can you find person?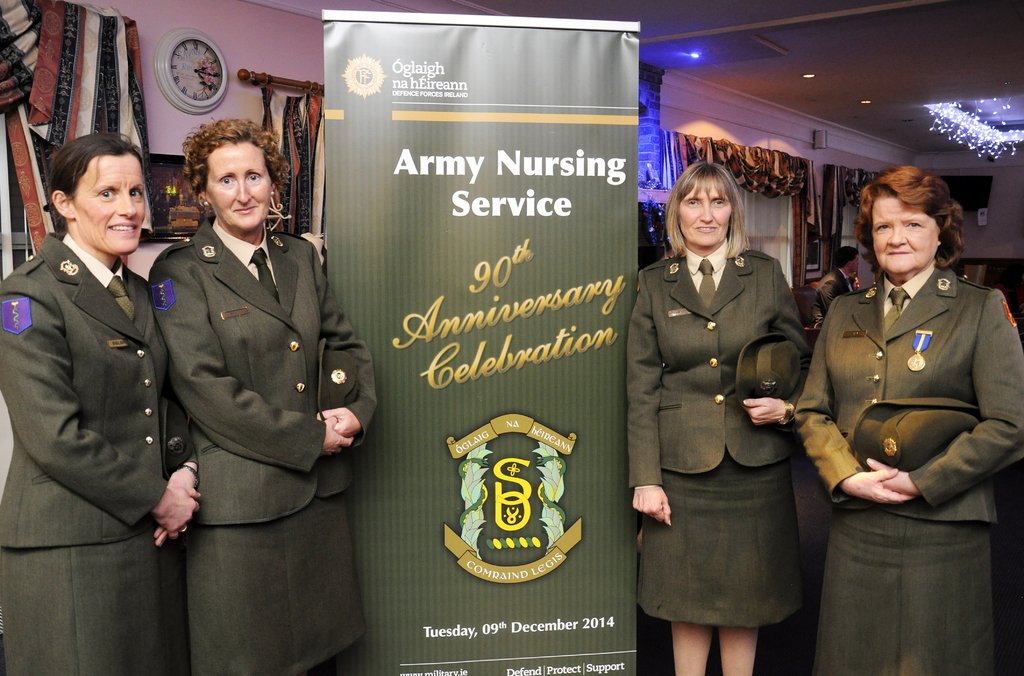
Yes, bounding box: left=621, top=154, right=812, bottom=675.
